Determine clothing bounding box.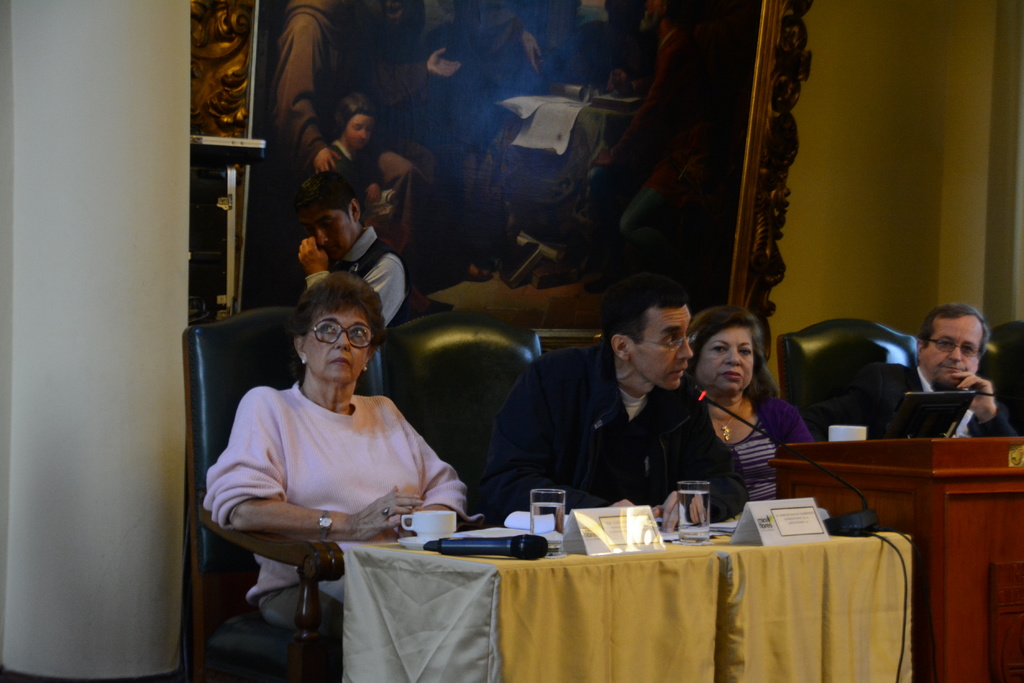
Determined: 305 227 401 391.
